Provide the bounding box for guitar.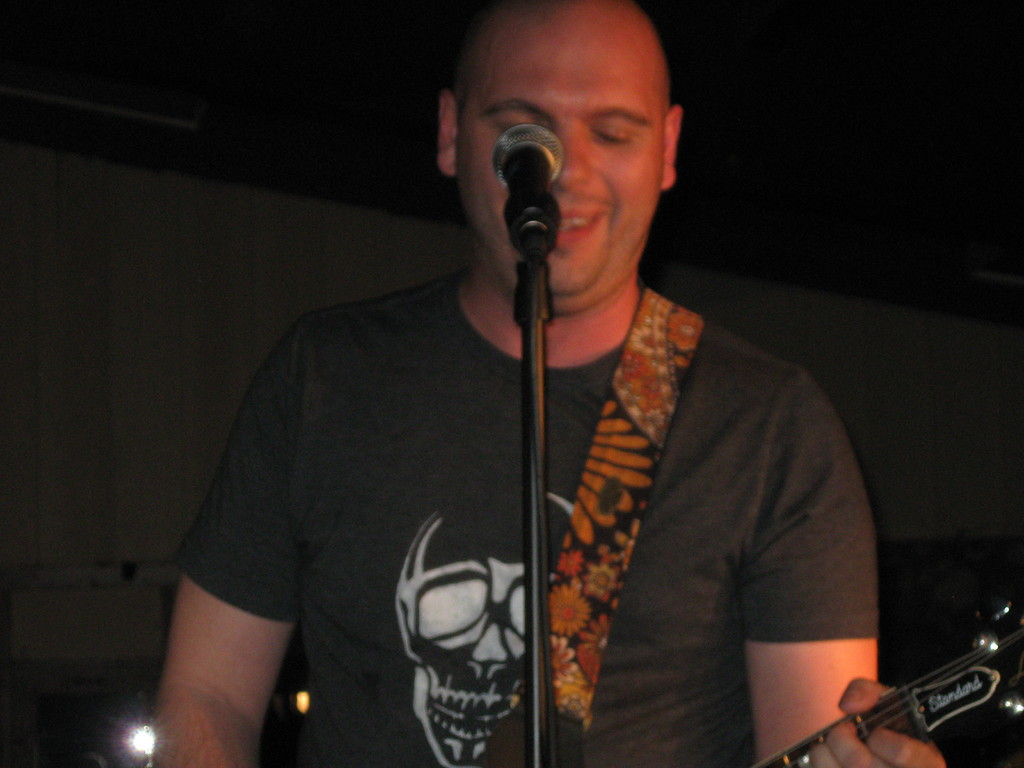
box=[750, 596, 1022, 767].
